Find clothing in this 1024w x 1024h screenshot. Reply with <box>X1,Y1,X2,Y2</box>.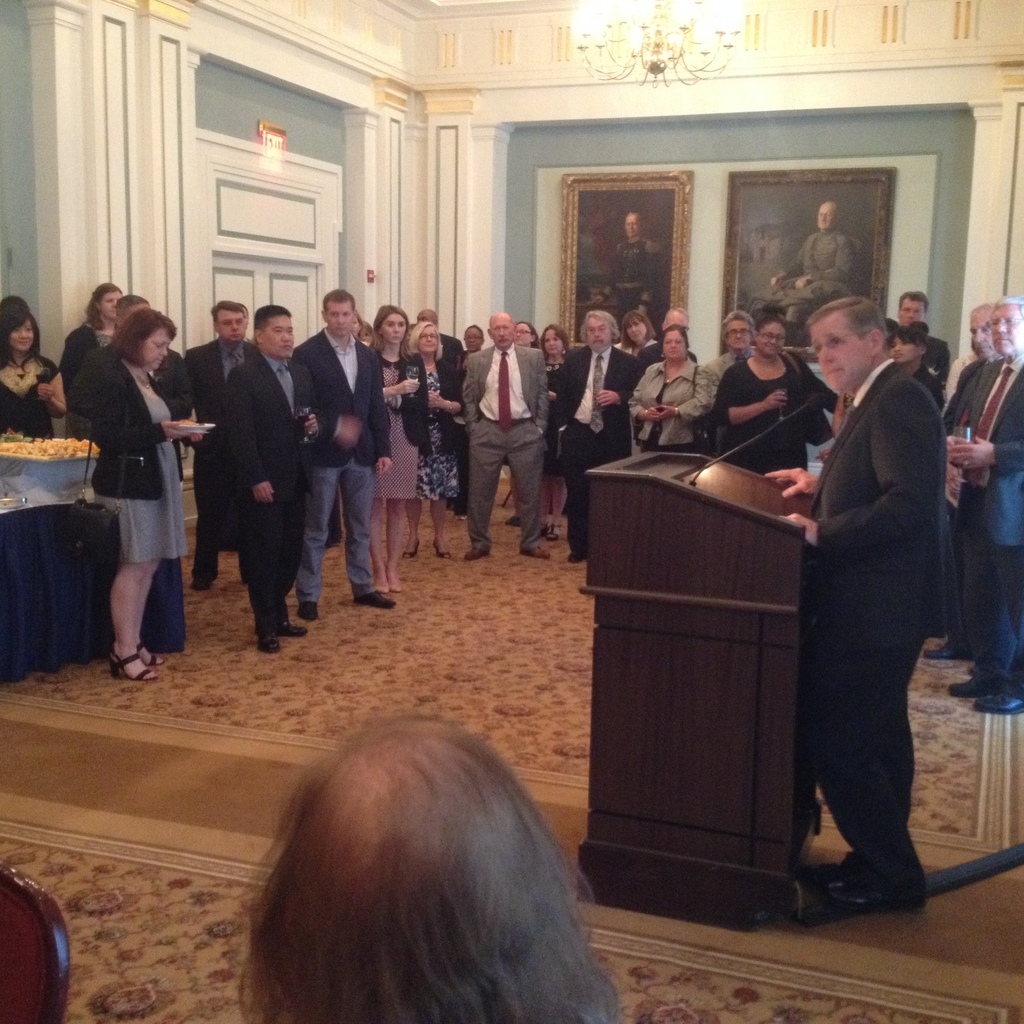
<box>970,356,1023,693</box>.
